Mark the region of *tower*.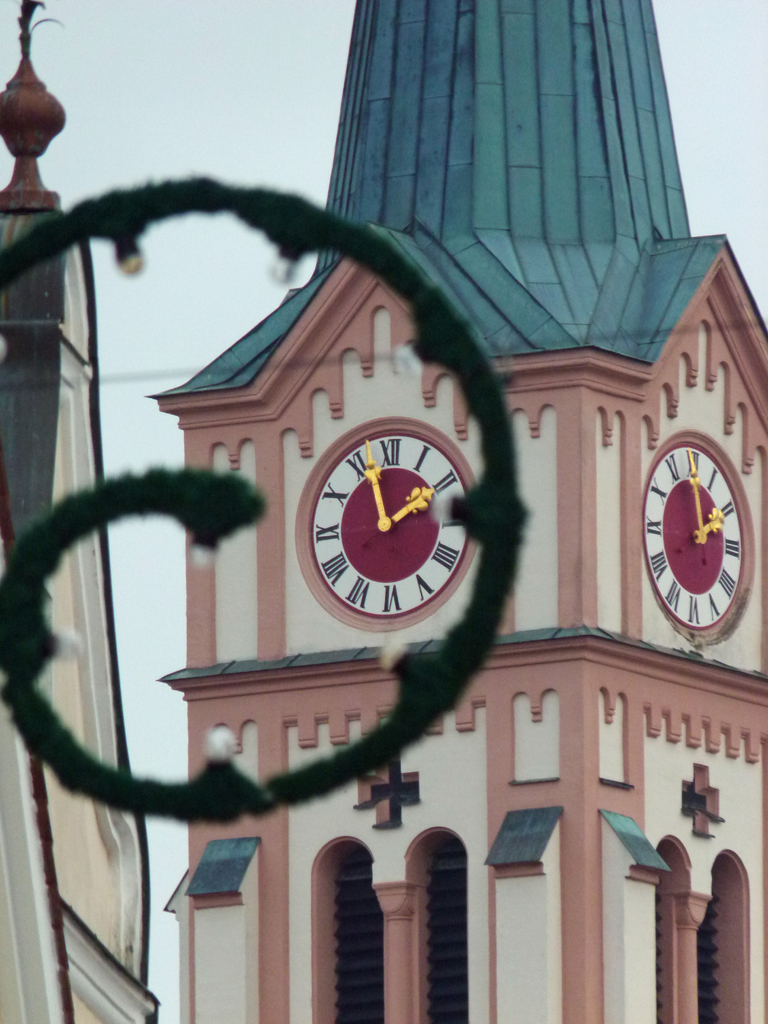
Region: locate(99, 0, 726, 986).
